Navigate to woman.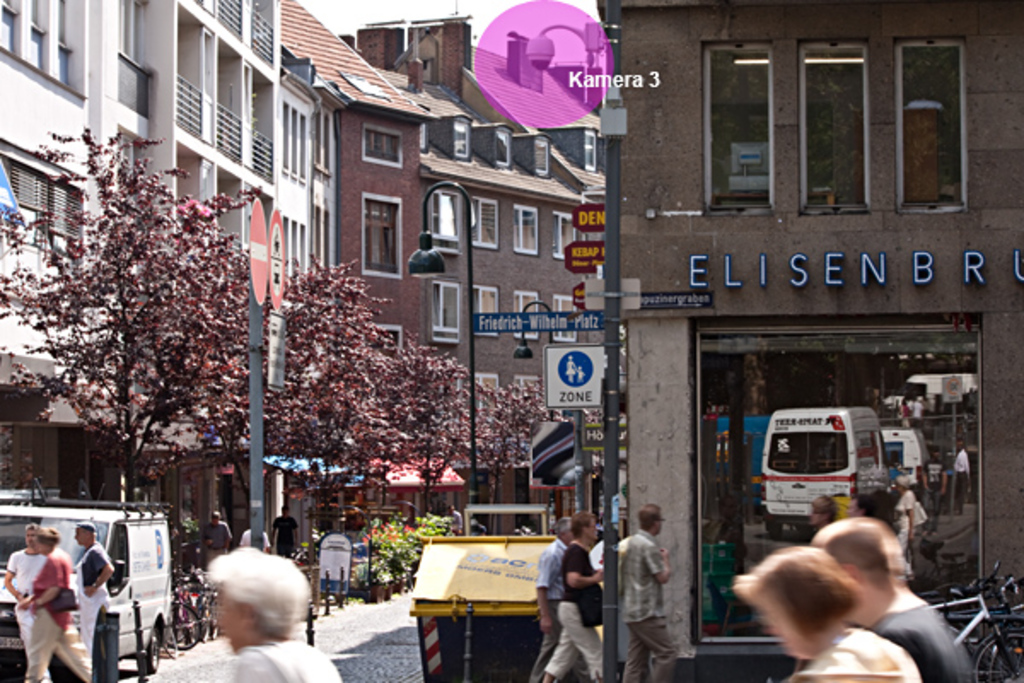
Navigation target: bbox=(203, 548, 341, 681).
